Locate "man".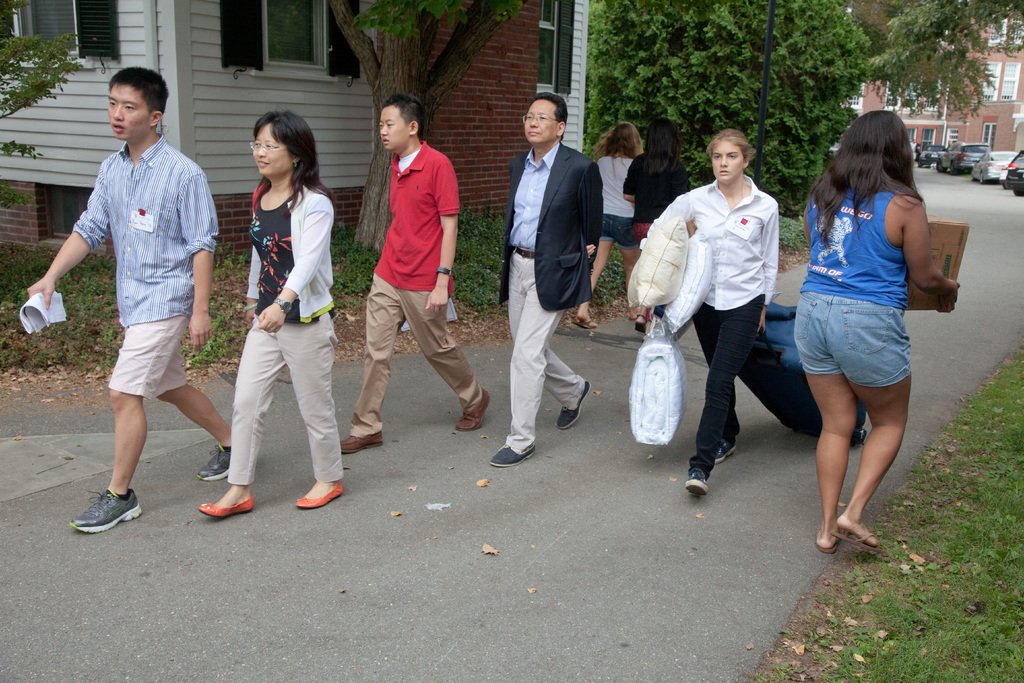
Bounding box: region(67, 64, 235, 531).
